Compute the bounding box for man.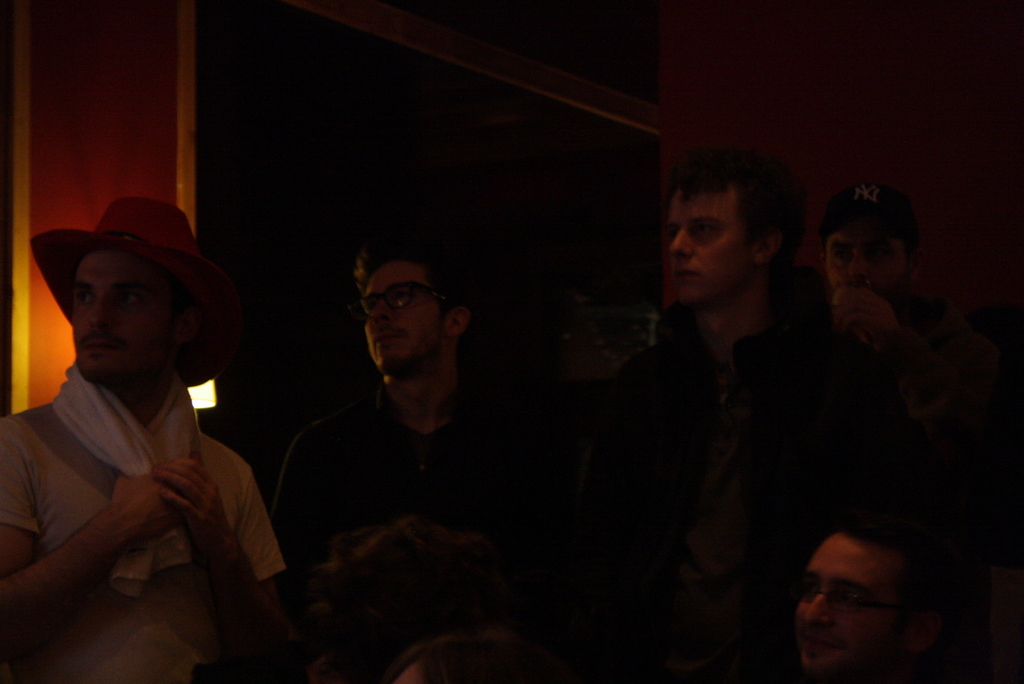
565 150 916 668.
